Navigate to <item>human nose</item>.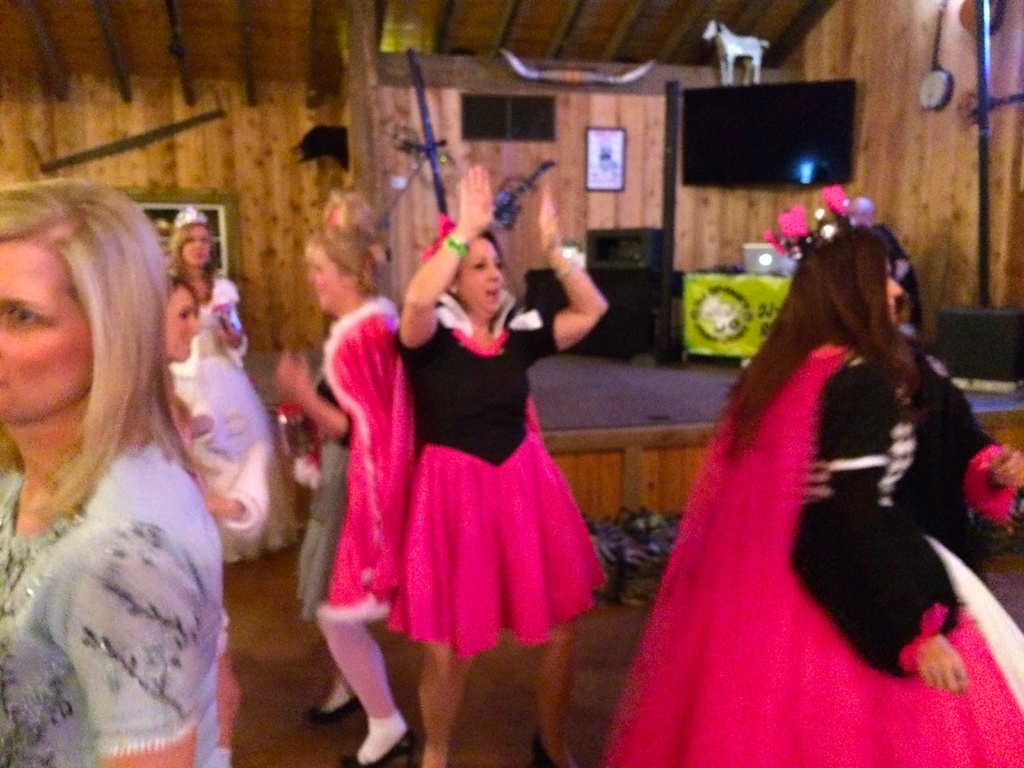
Navigation target: <bbox>488, 262, 499, 280</bbox>.
